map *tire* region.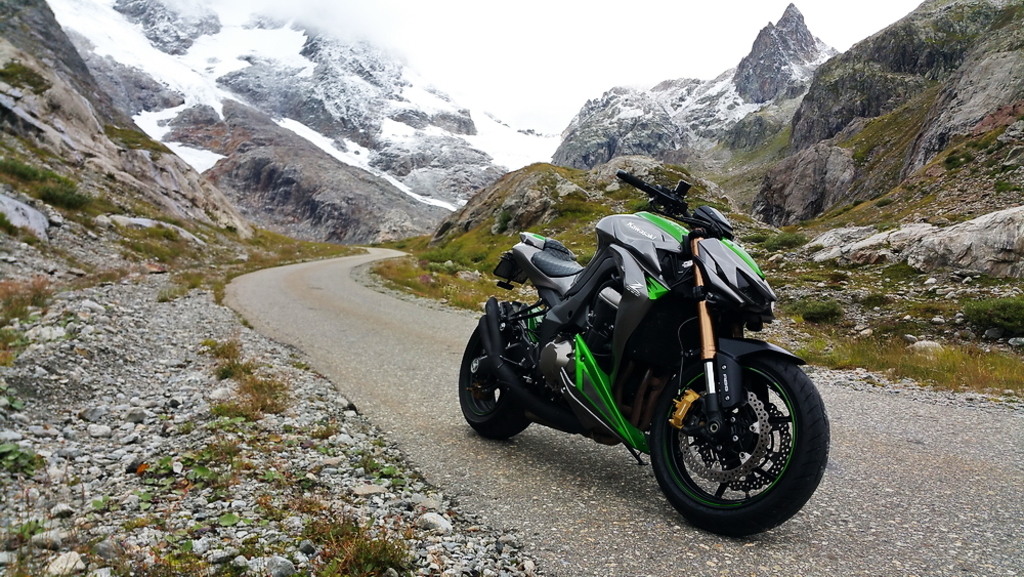
Mapped to <bbox>646, 348, 830, 539</bbox>.
